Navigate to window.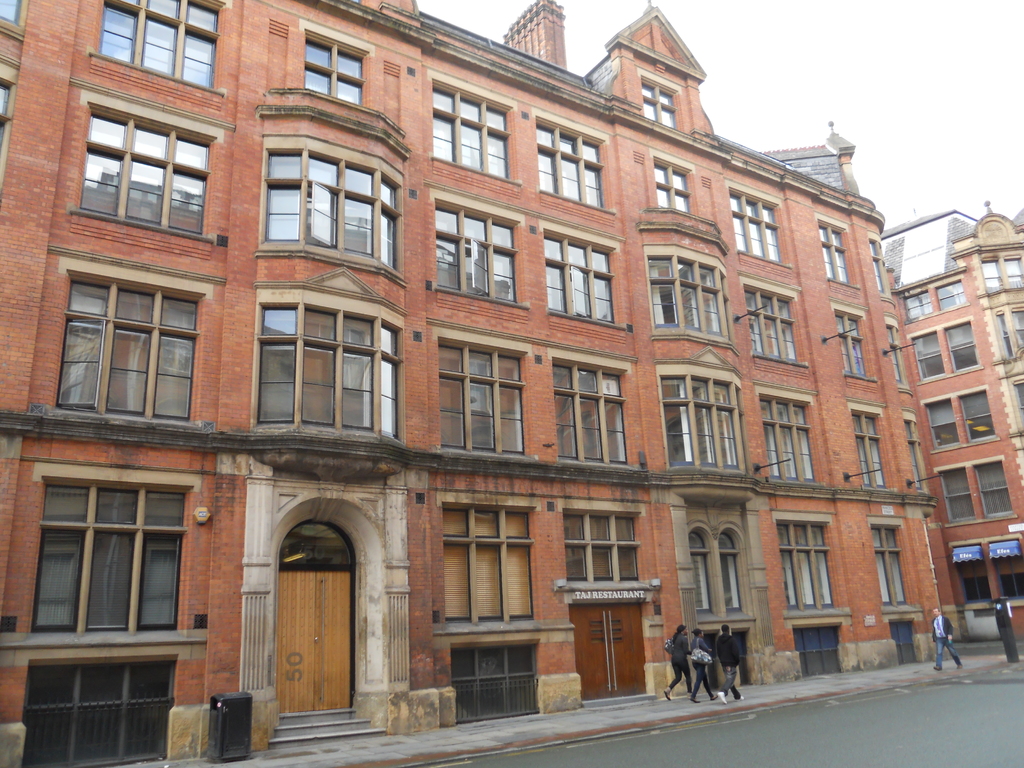
Navigation target: BBox(65, 78, 235, 243).
